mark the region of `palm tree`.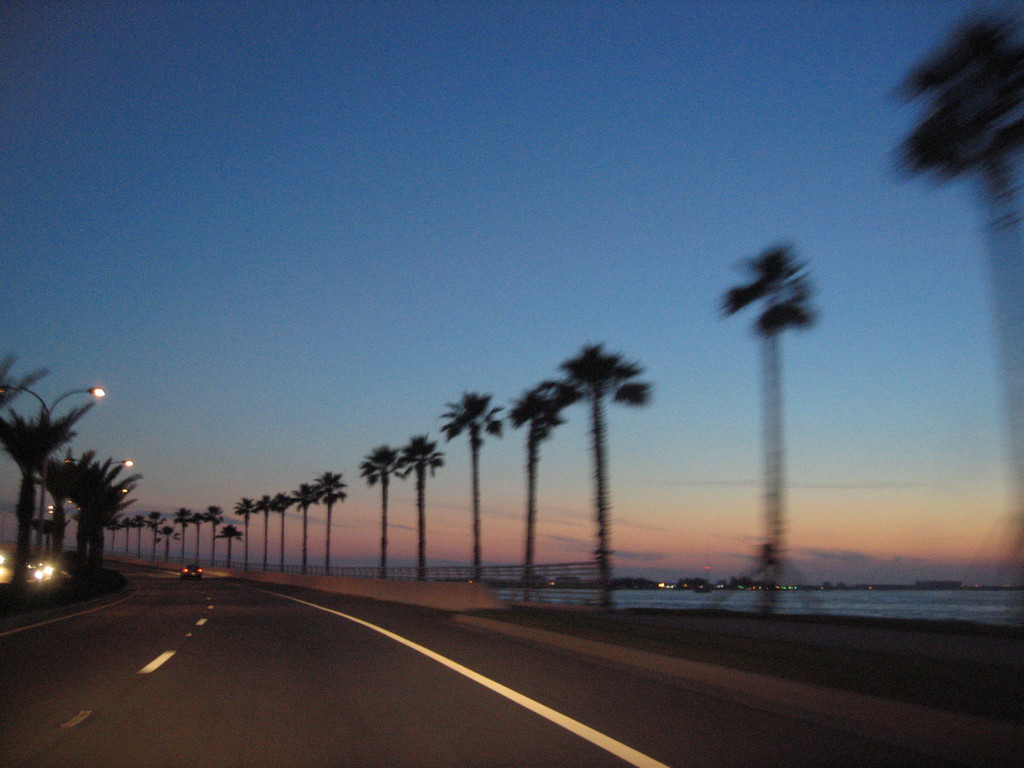
Region: 269 493 290 557.
